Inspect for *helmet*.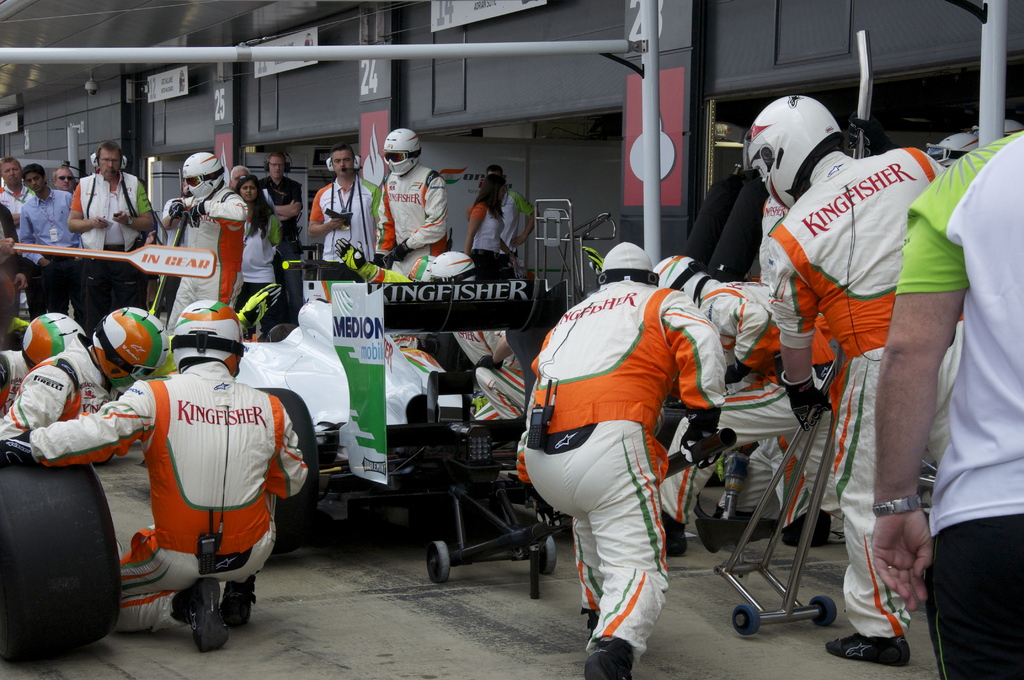
Inspection: bbox=[761, 91, 861, 193].
